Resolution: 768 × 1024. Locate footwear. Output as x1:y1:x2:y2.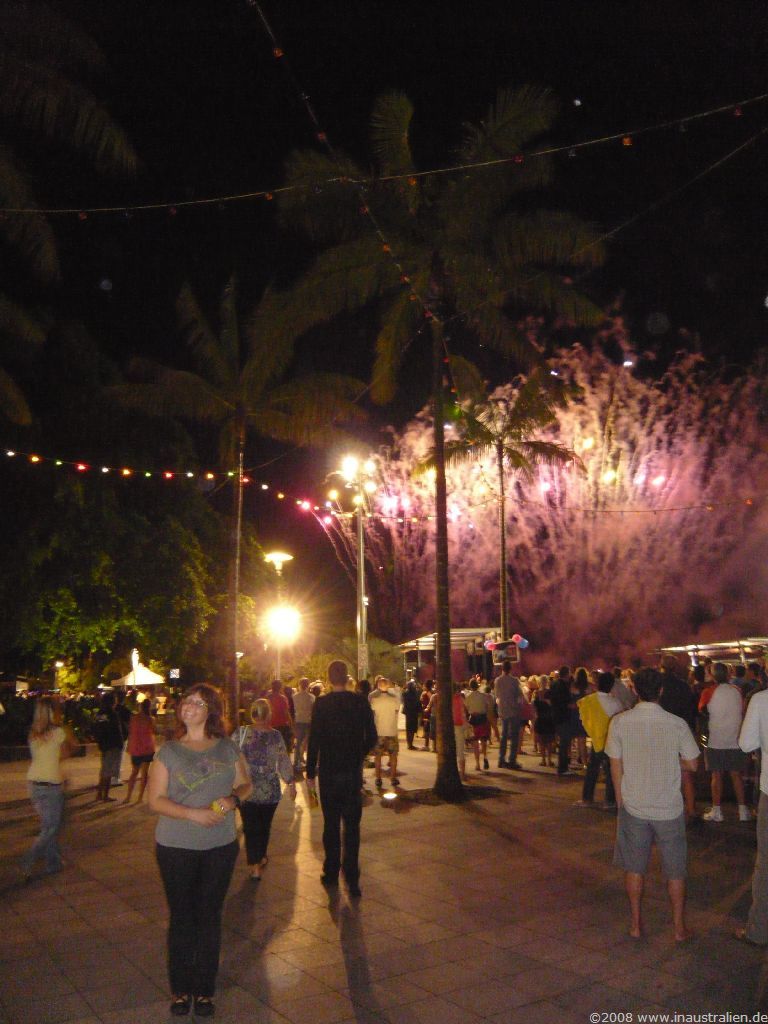
199:1001:211:1016.
